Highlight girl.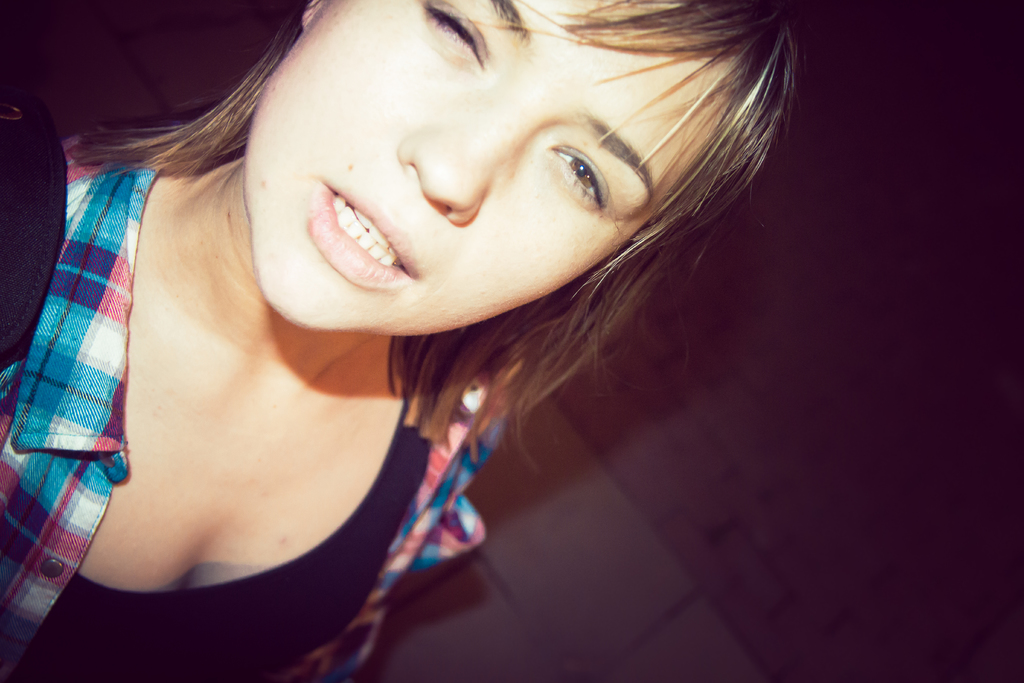
Highlighted region: pyautogui.locateOnScreen(0, 0, 792, 682).
